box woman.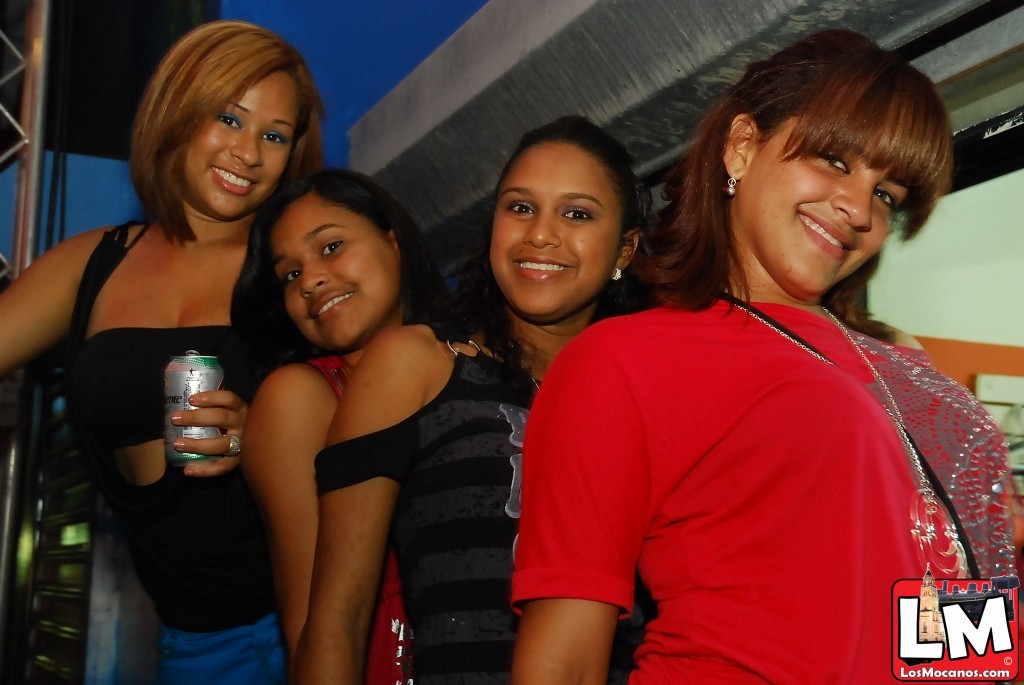
x1=287 y1=113 x2=670 y2=684.
